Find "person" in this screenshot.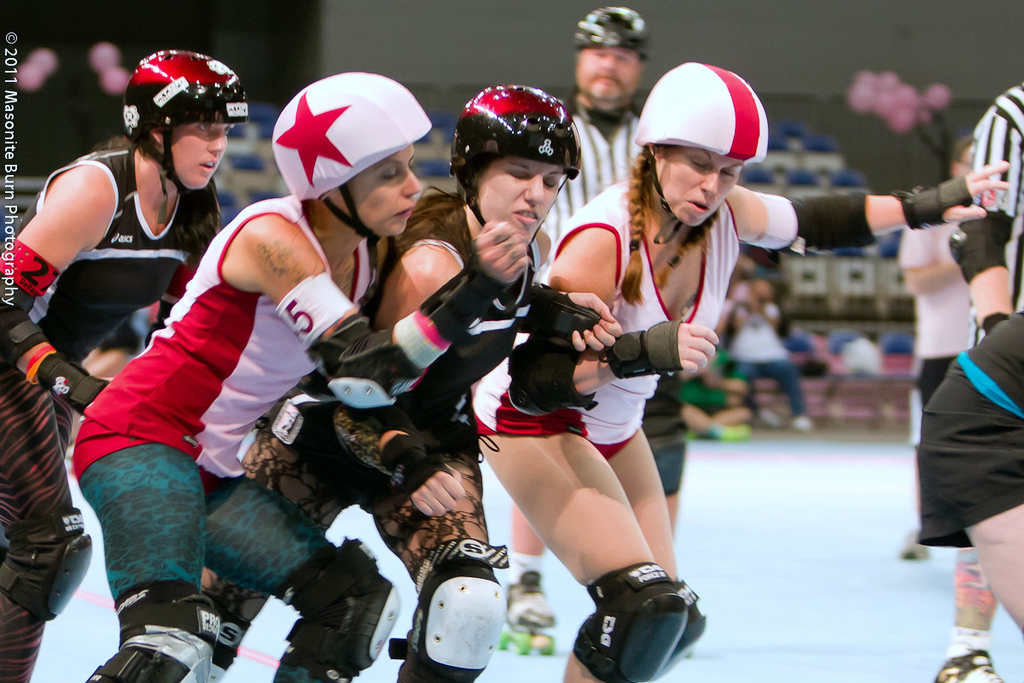
The bounding box for "person" is (893, 133, 986, 563).
